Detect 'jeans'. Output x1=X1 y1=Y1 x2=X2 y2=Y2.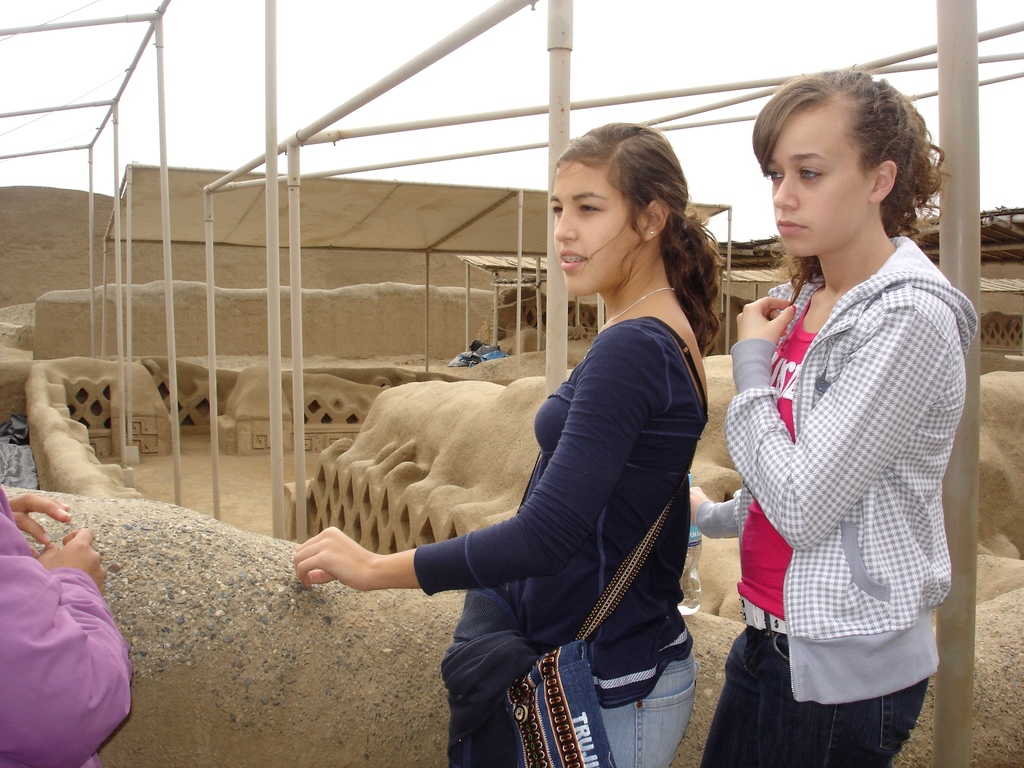
x1=537 y1=607 x2=714 y2=767.
